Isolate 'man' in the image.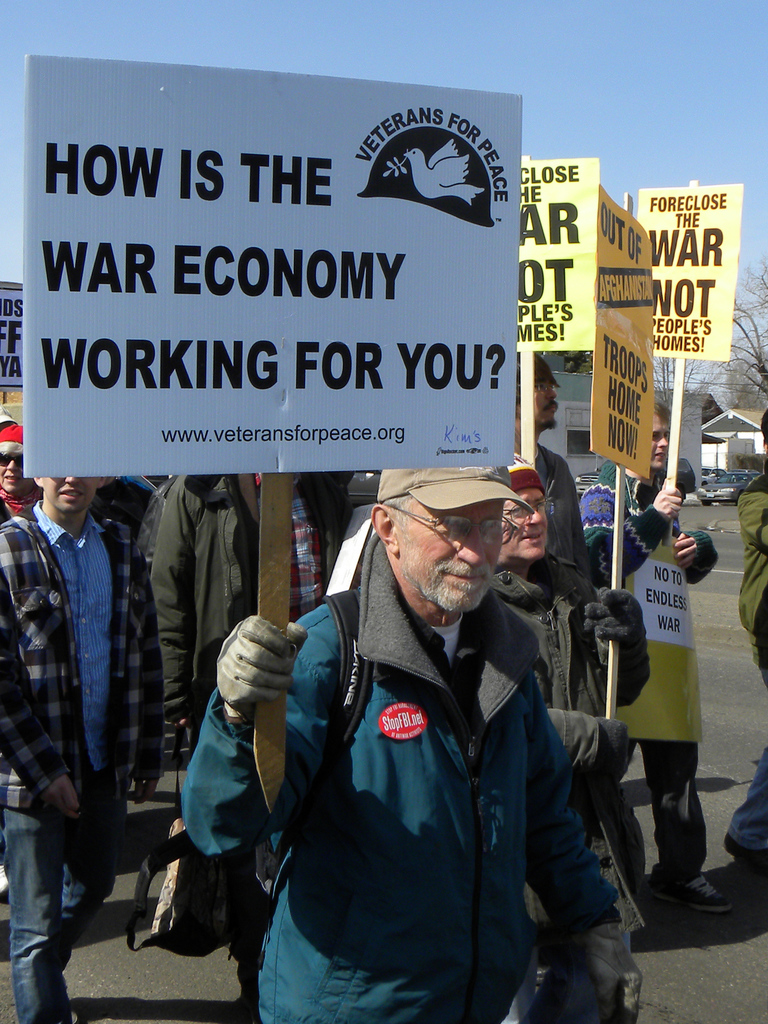
Isolated region: region(147, 477, 266, 790).
